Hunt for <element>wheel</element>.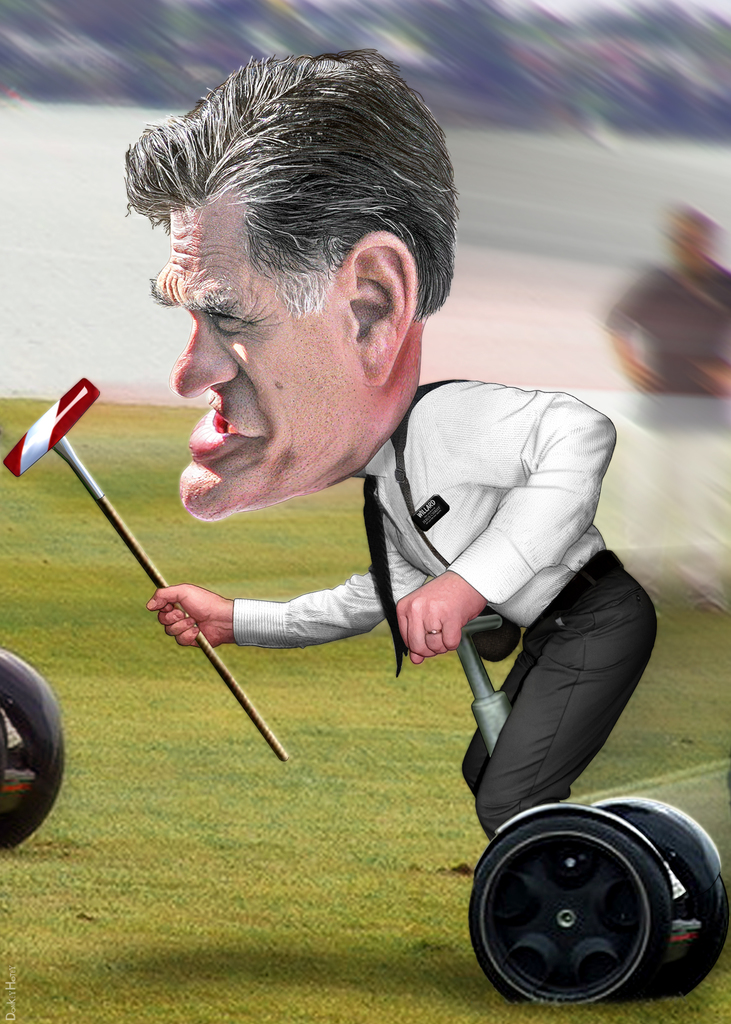
Hunted down at x1=0, y1=646, x2=69, y2=854.
